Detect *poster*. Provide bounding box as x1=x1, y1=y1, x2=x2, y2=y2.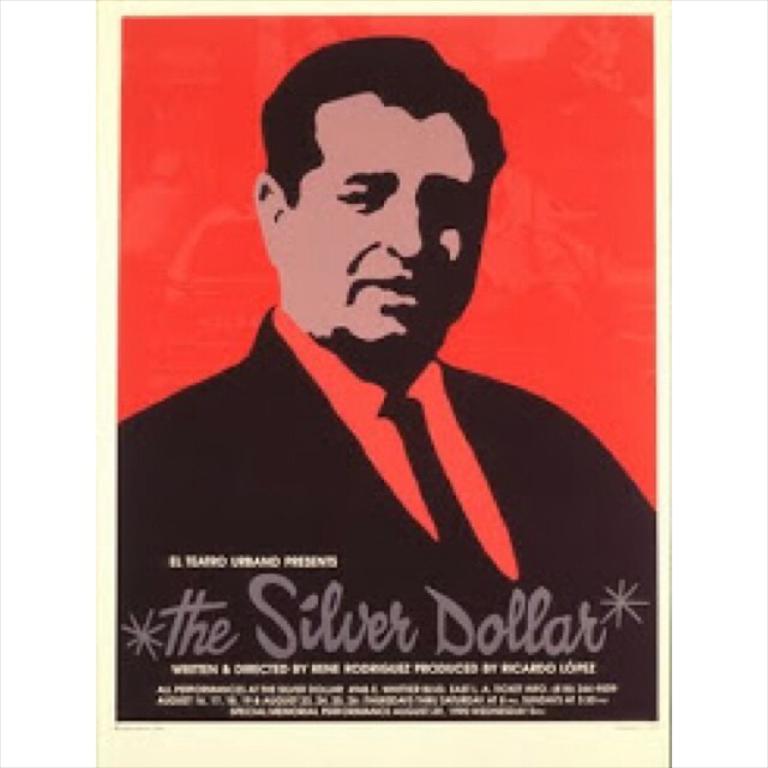
x1=94, y1=0, x2=678, y2=764.
